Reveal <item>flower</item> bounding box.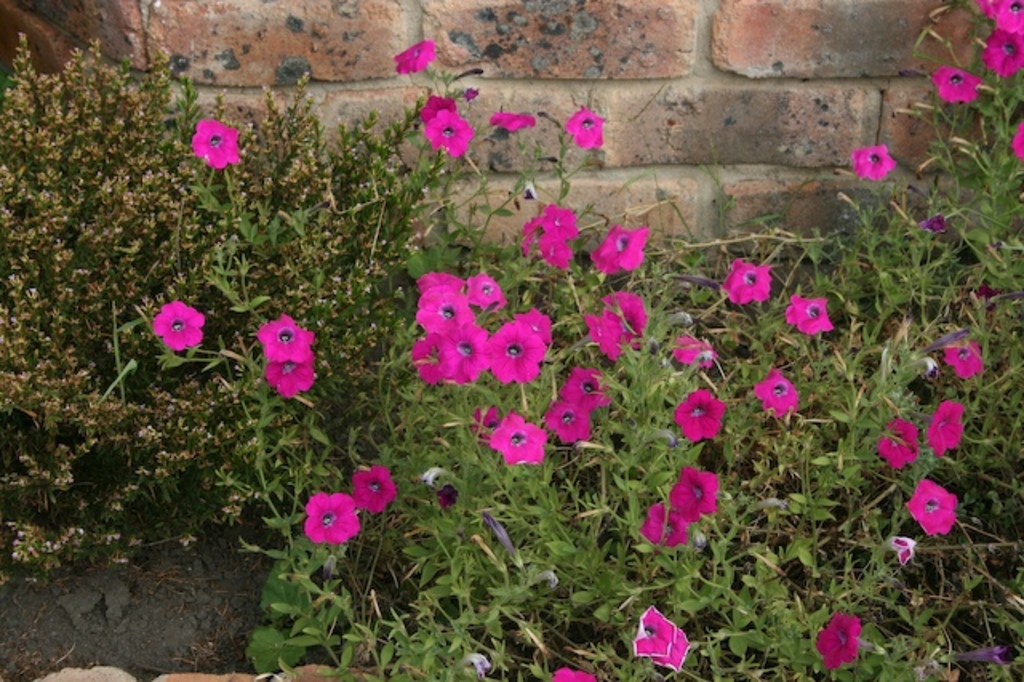
Revealed: select_region(192, 112, 245, 168).
